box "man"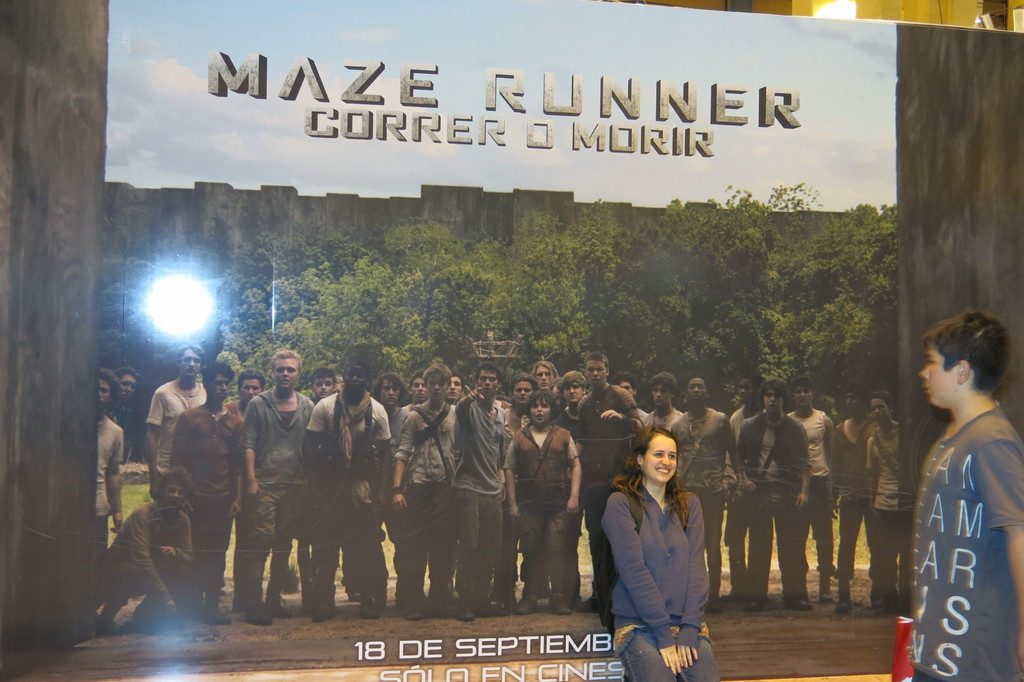
(x1=555, y1=372, x2=593, y2=449)
